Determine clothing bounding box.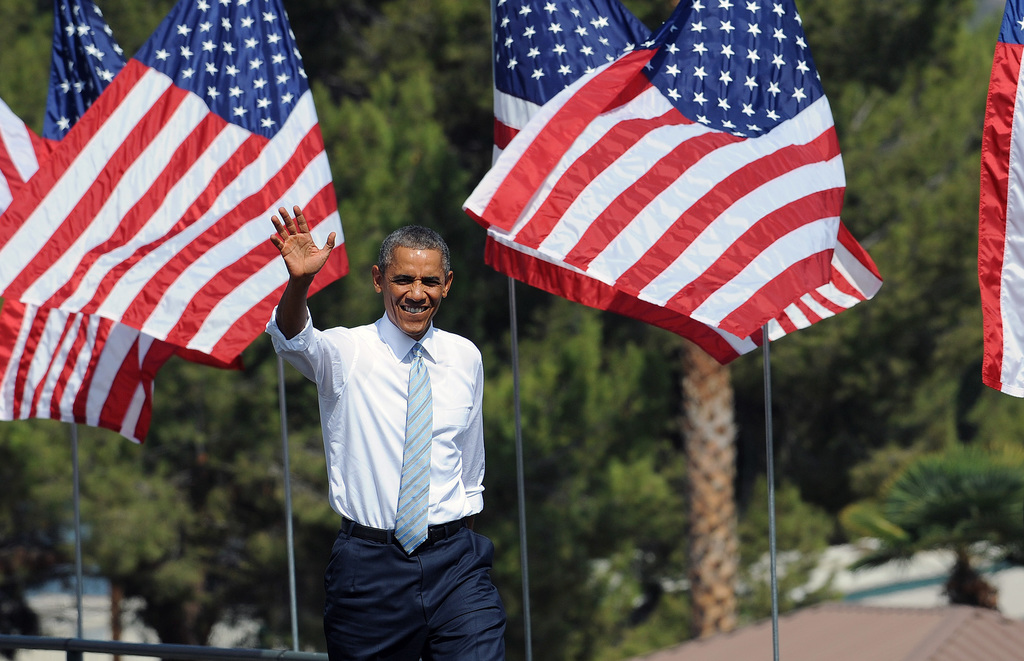
Determined: 276:233:497:647.
